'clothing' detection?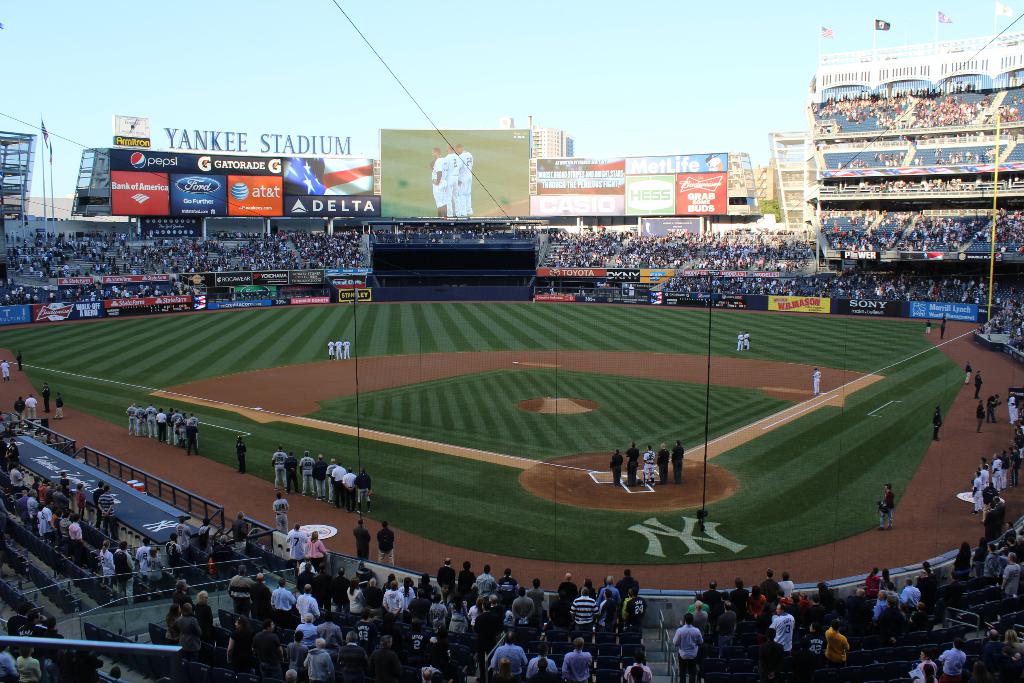
x1=451, y1=149, x2=477, y2=215
